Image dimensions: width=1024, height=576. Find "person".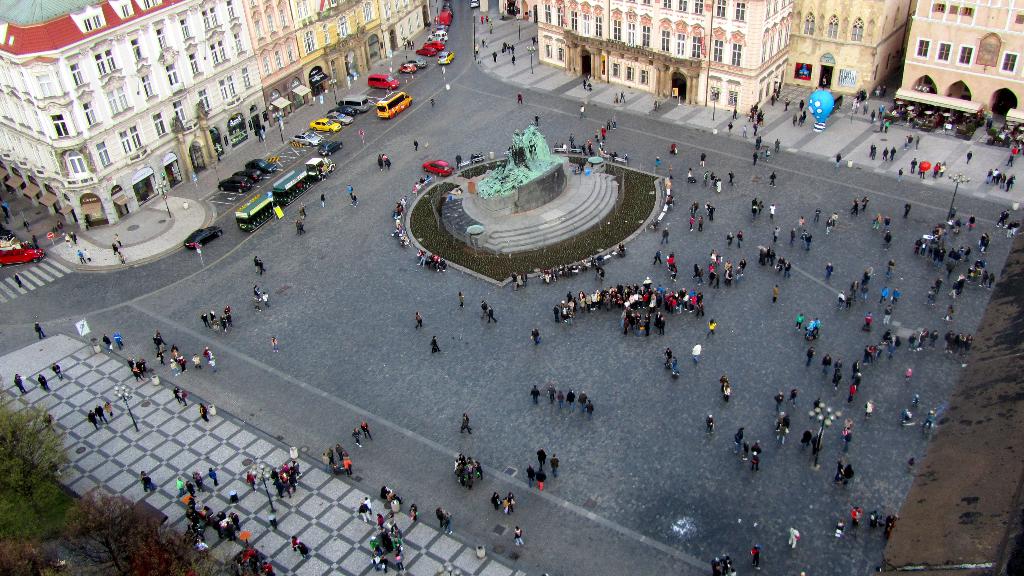
(left=456, top=295, right=461, bottom=308).
